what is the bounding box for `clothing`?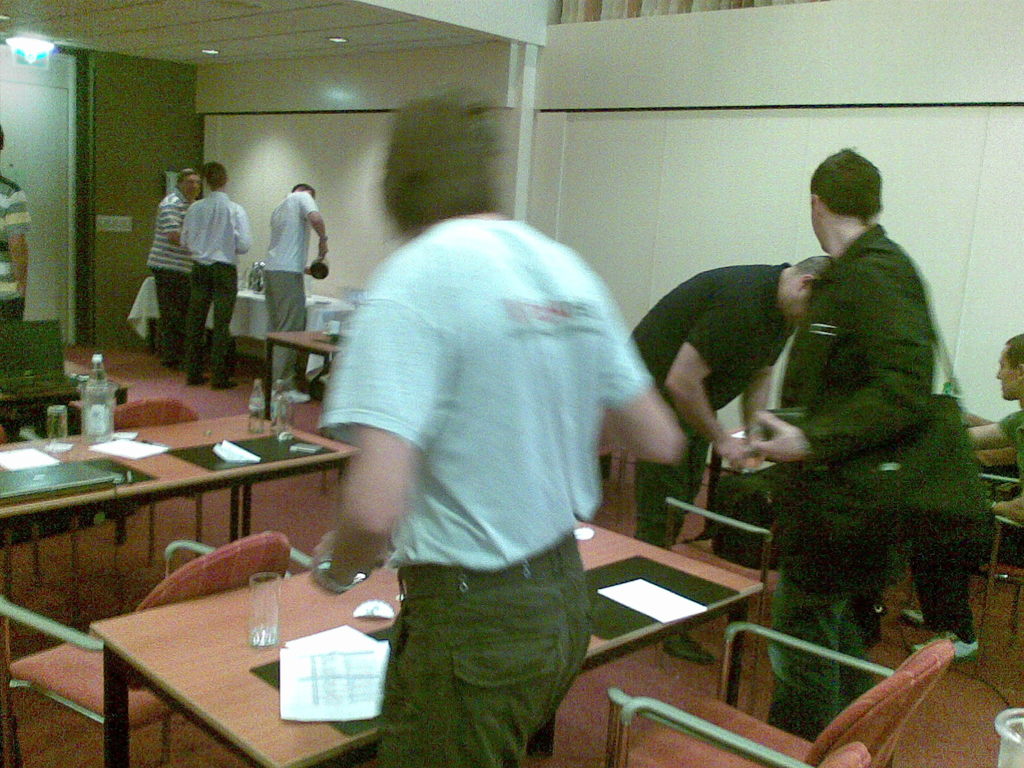
crop(147, 188, 196, 358).
